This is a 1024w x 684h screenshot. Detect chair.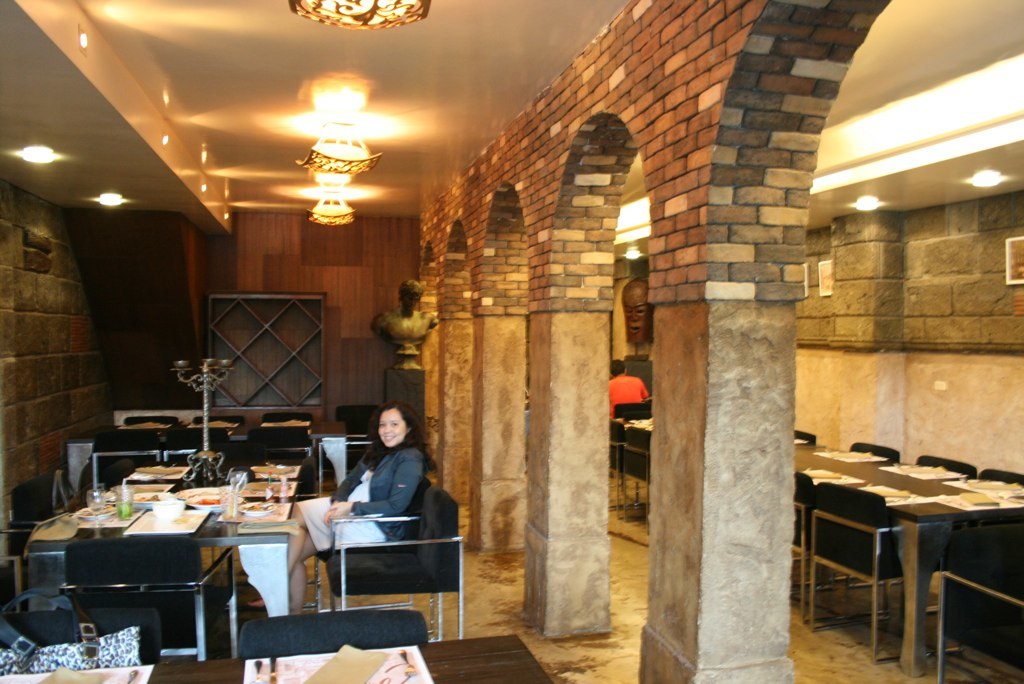
Rect(62, 532, 243, 658).
